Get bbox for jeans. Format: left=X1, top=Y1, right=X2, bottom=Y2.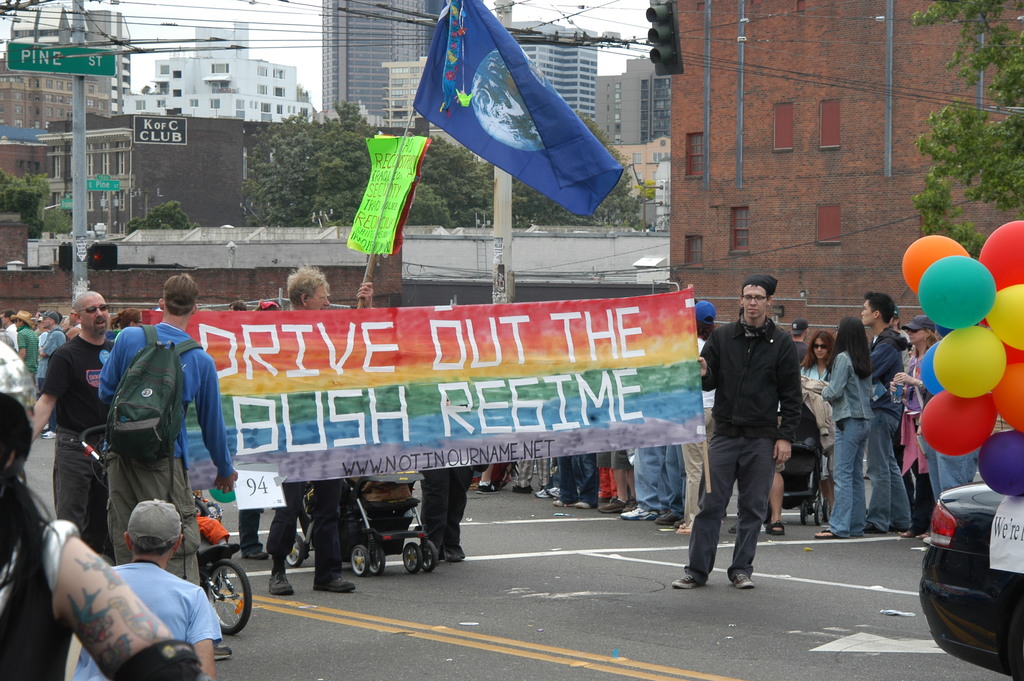
left=867, top=411, right=914, bottom=529.
